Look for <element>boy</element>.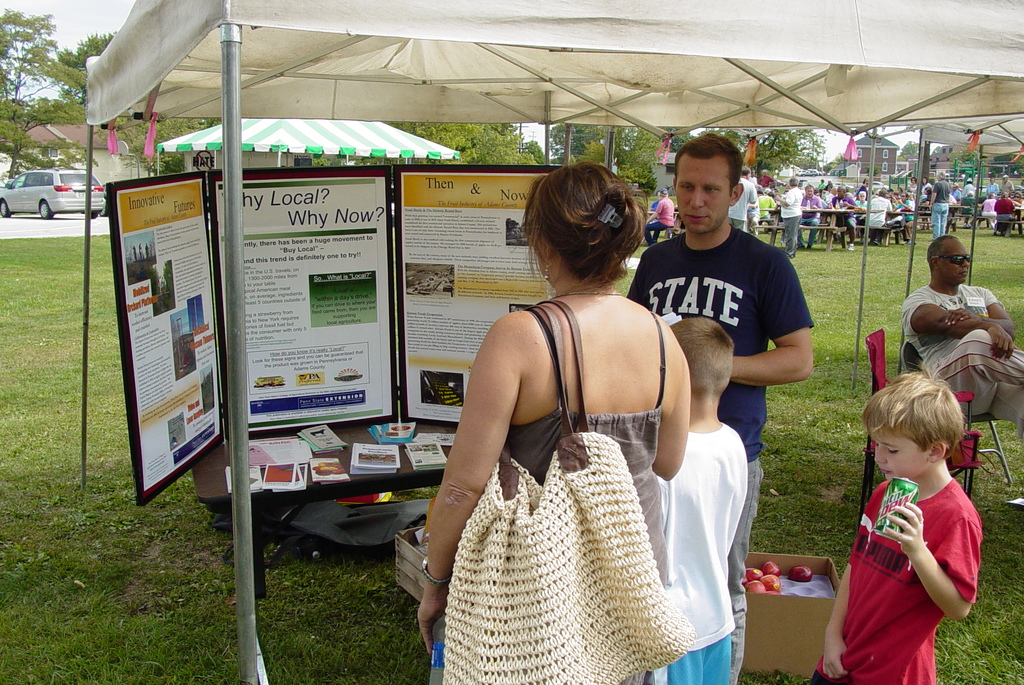
Found: [821,391,989,661].
